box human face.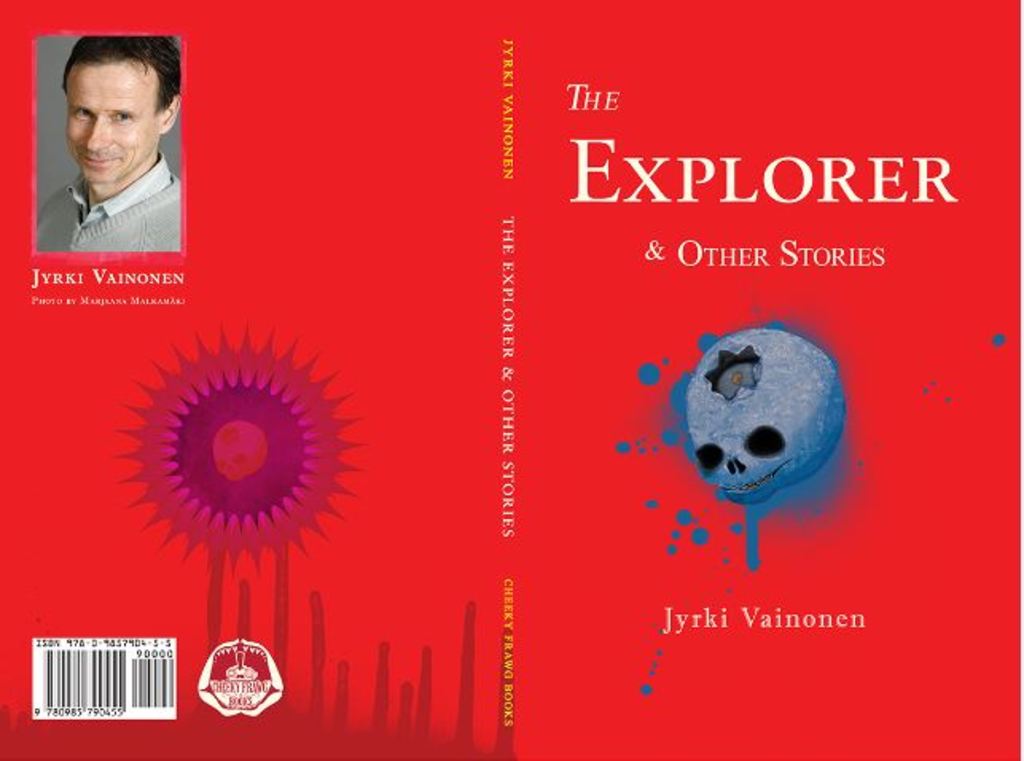
pyautogui.locateOnScreen(67, 60, 158, 180).
